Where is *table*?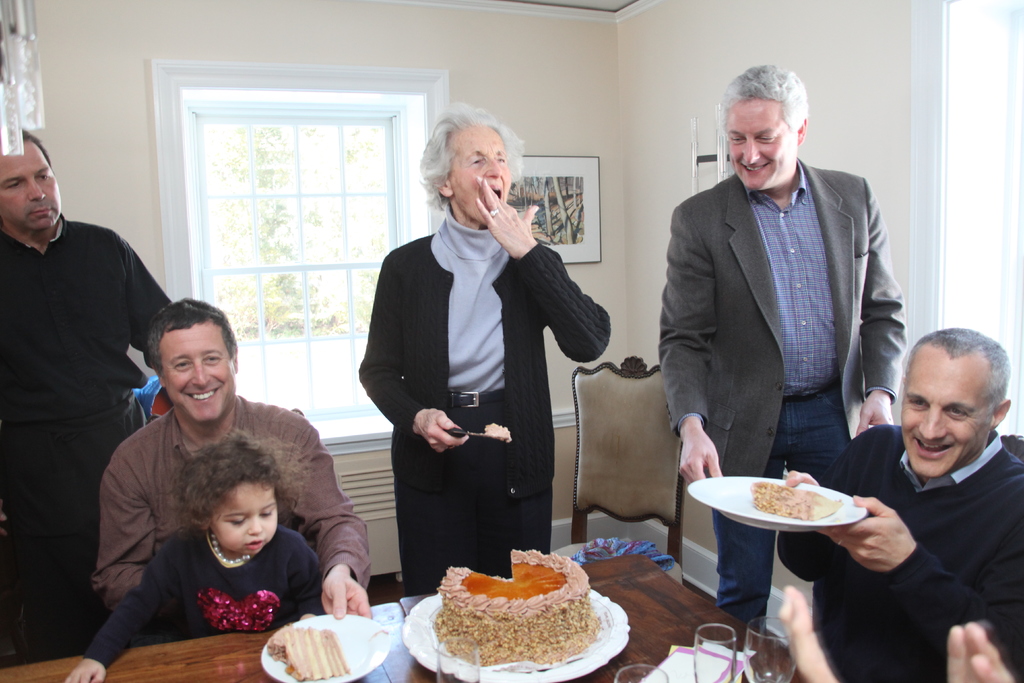
select_region(0, 552, 819, 682).
